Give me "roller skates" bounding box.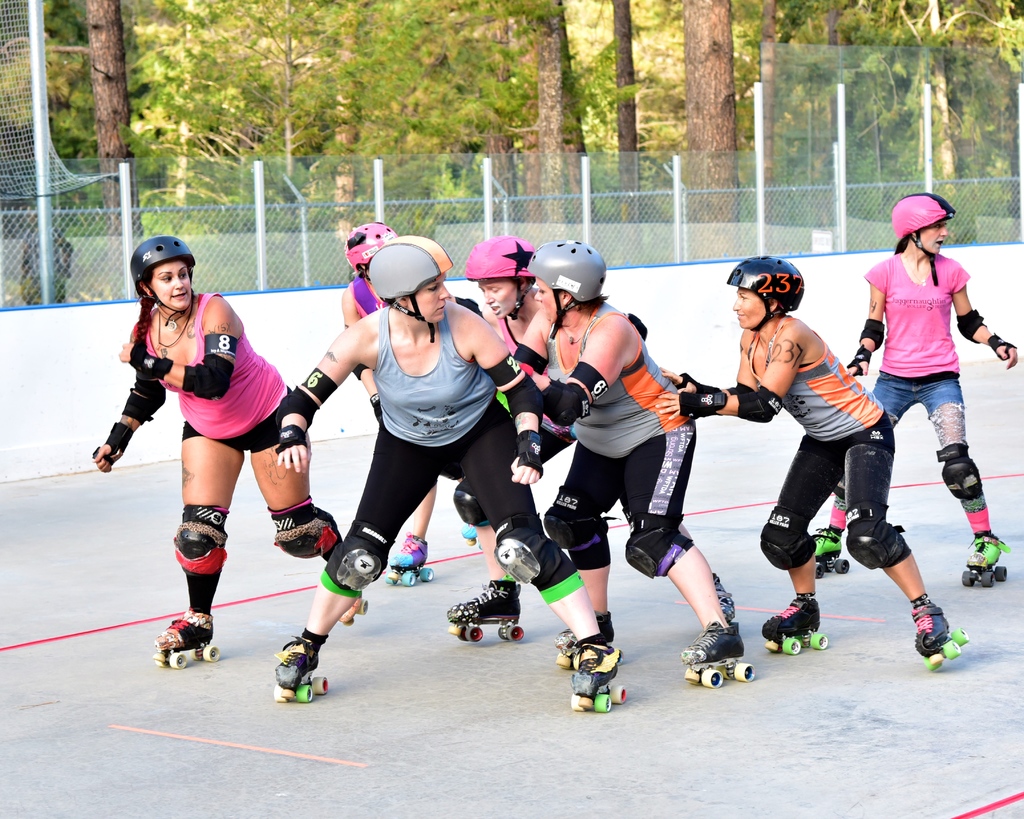
x1=569, y1=642, x2=629, y2=710.
